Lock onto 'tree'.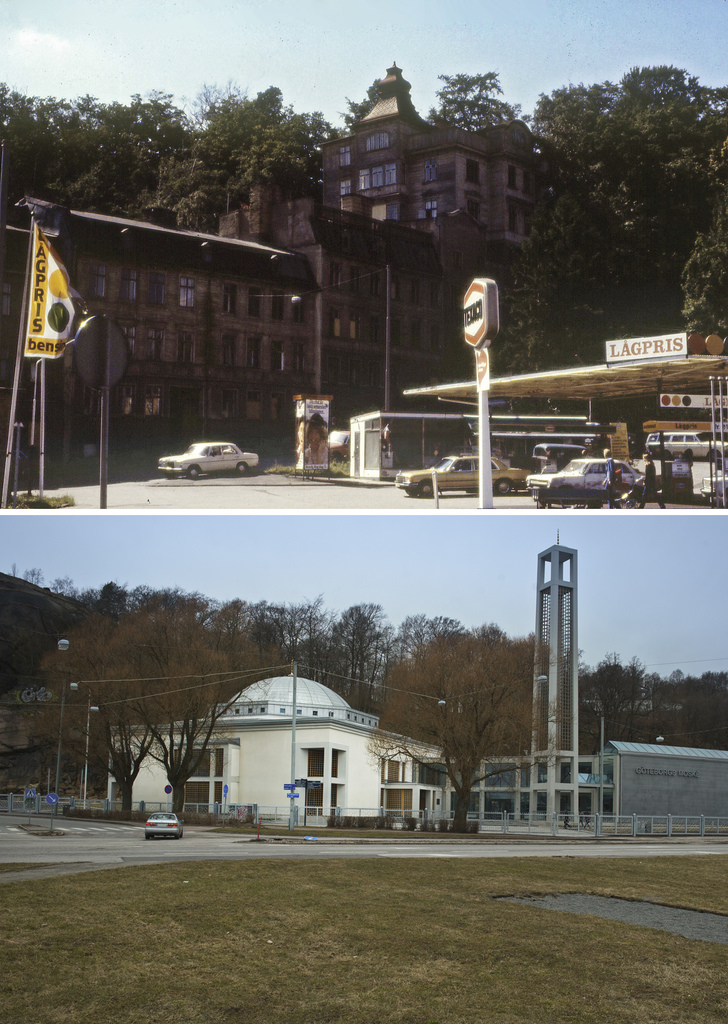
Locked: box=[201, 64, 336, 206].
